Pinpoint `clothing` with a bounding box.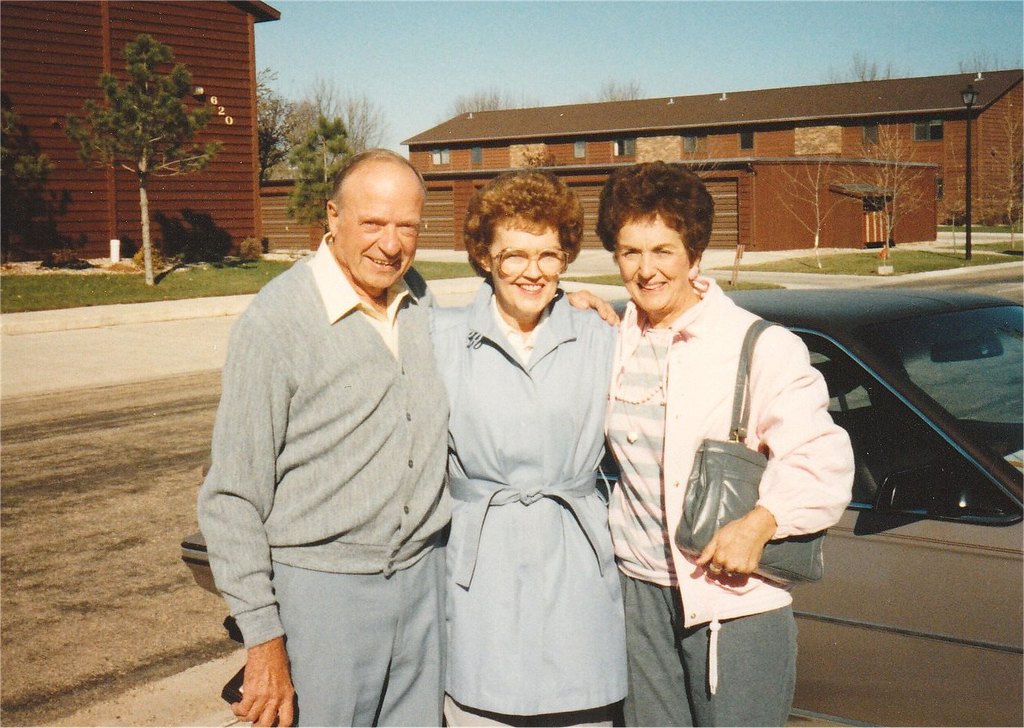
x1=595 y1=266 x2=885 y2=727.
